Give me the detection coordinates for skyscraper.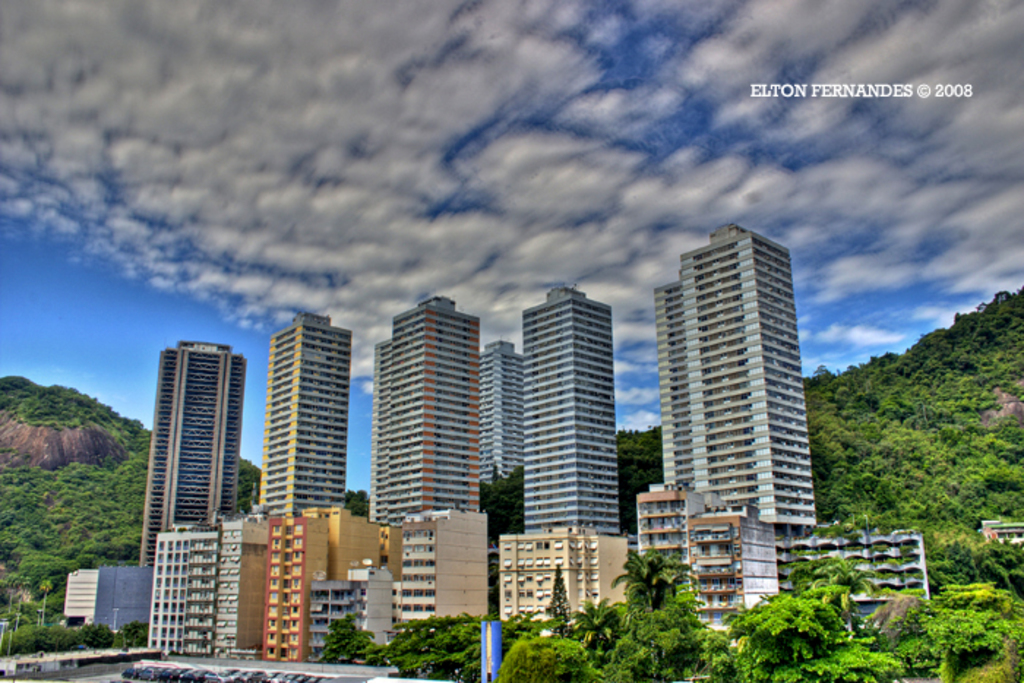
139:342:249:569.
